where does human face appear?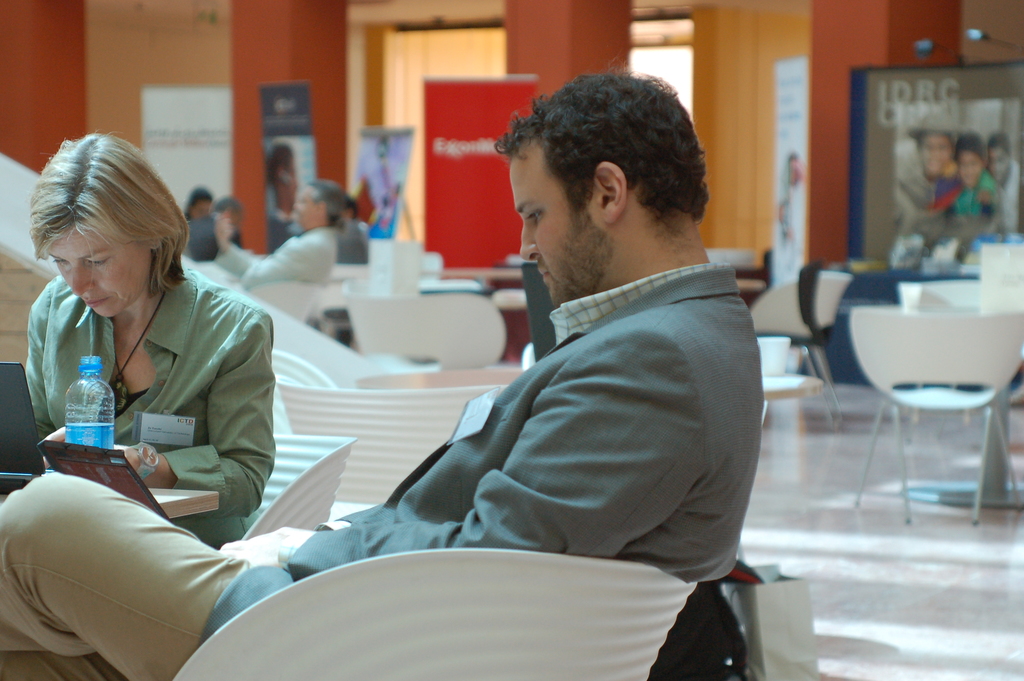
Appears at 511,156,572,304.
